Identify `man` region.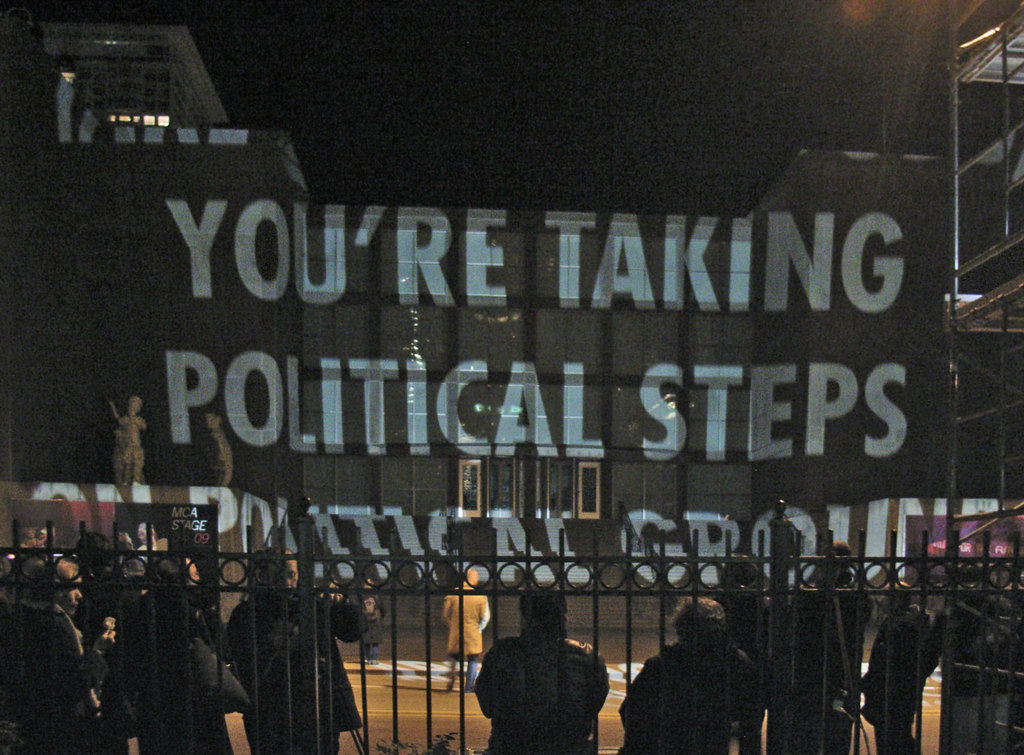
Region: box(107, 572, 250, 754).
